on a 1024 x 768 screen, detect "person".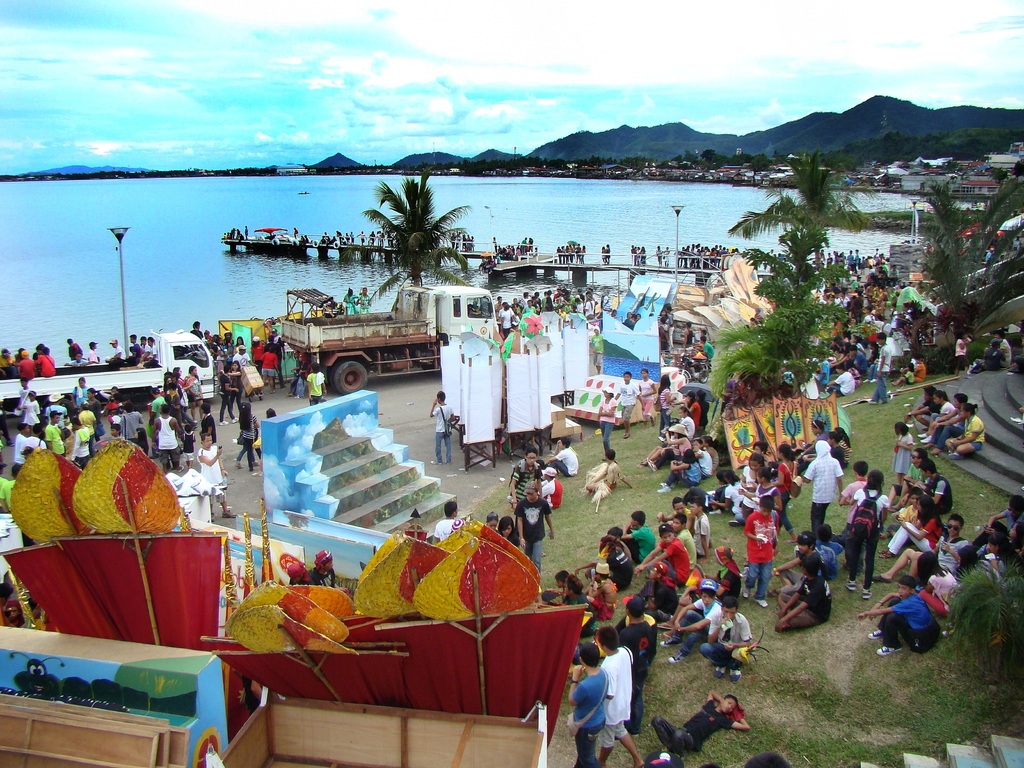
595 387 618 456.
